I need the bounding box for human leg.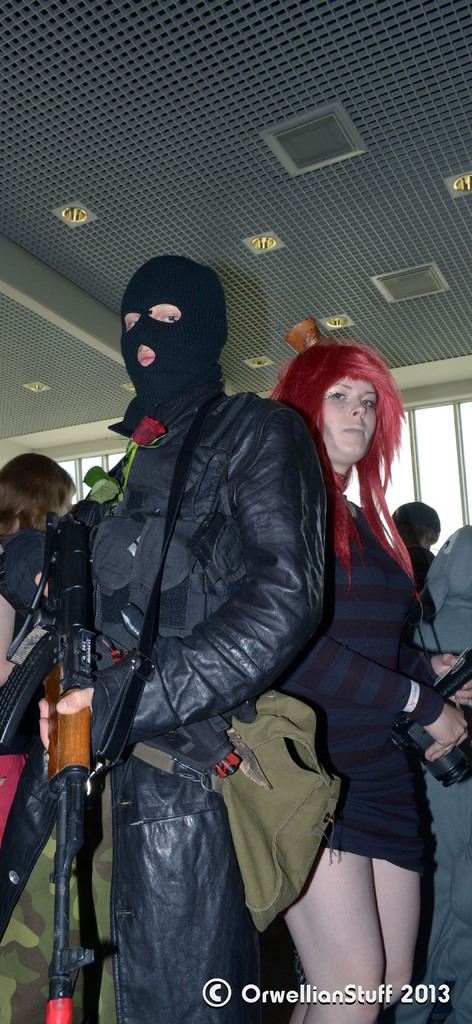
Here it is: rect(288, 774, 426, 1023).
